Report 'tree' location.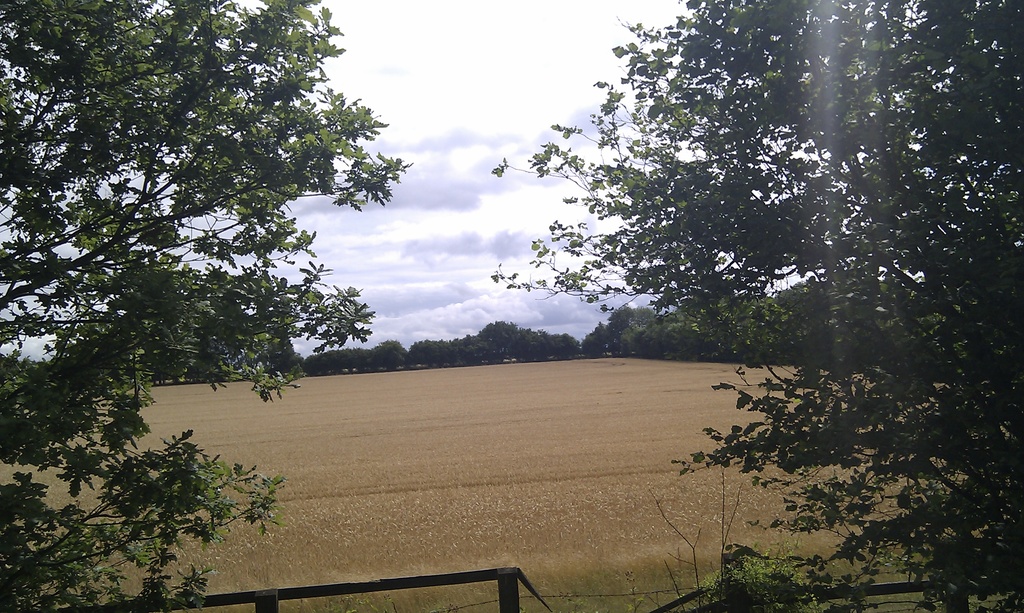
Report: x1=609 y1=304 x2=629 y2=345.
